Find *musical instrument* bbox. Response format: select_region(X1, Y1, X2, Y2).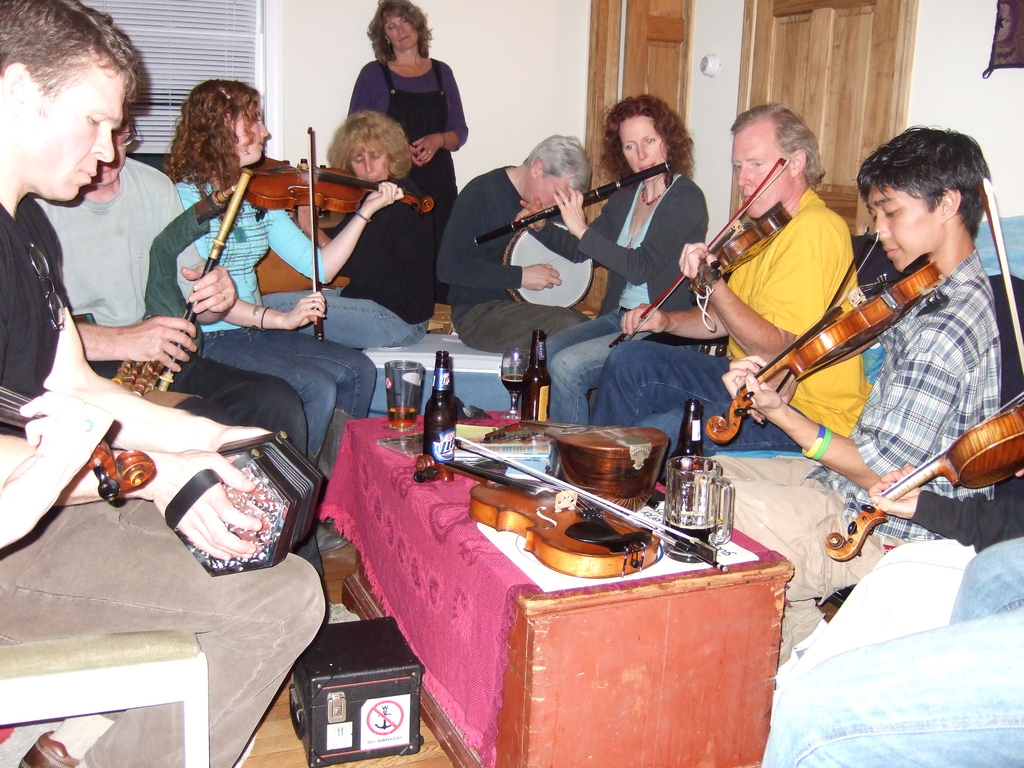
select_region(416, 419, 737, 572).
